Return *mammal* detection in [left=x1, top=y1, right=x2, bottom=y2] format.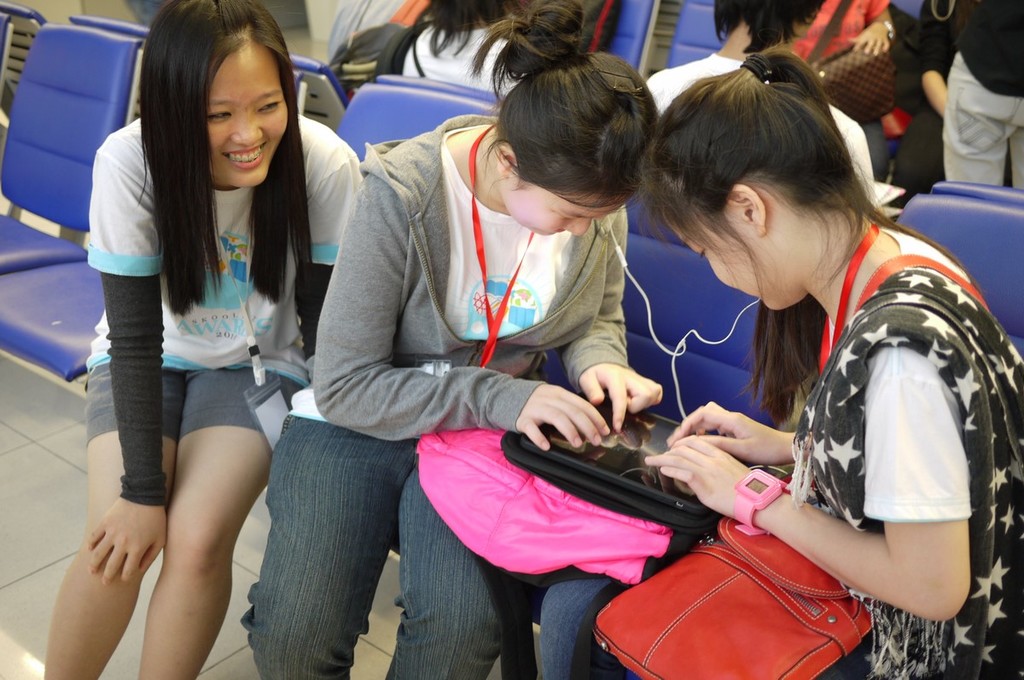
[left=639, top=0, right=881, bottom=193].
